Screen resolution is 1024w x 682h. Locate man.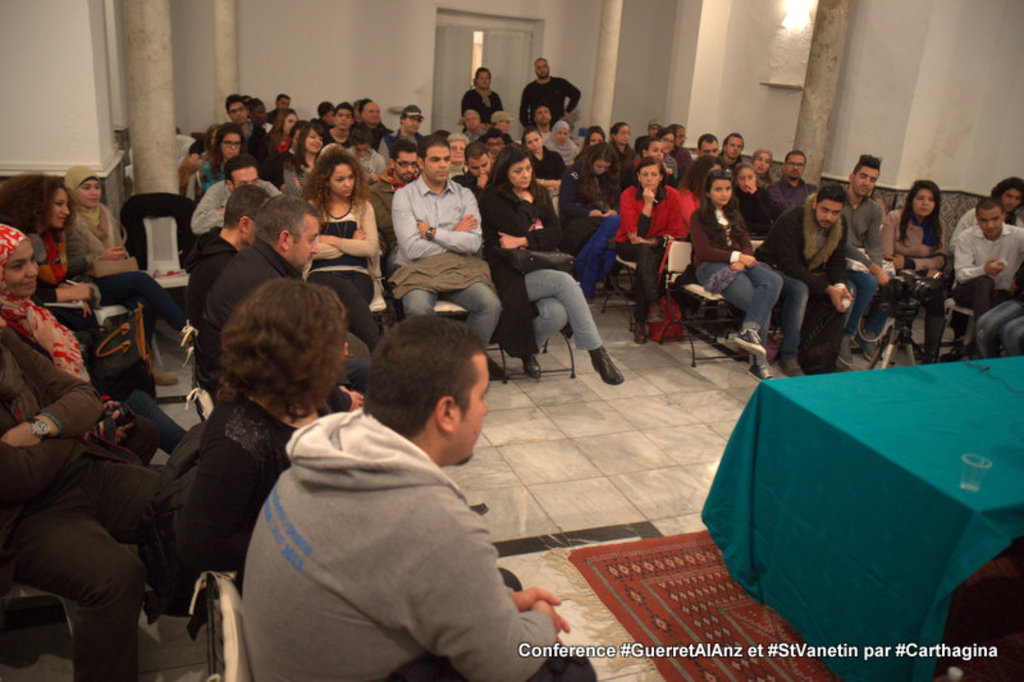
l=842, t=155, r=890, b=366.
